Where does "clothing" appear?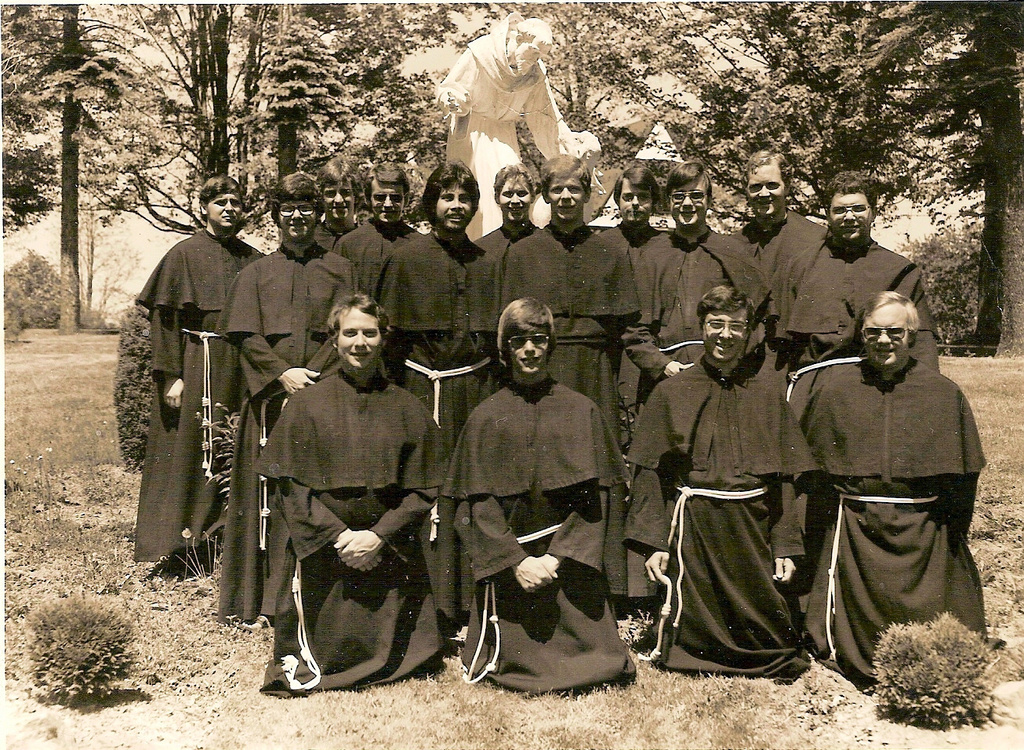
Appears at bbox(136, 226, 260, 562).
